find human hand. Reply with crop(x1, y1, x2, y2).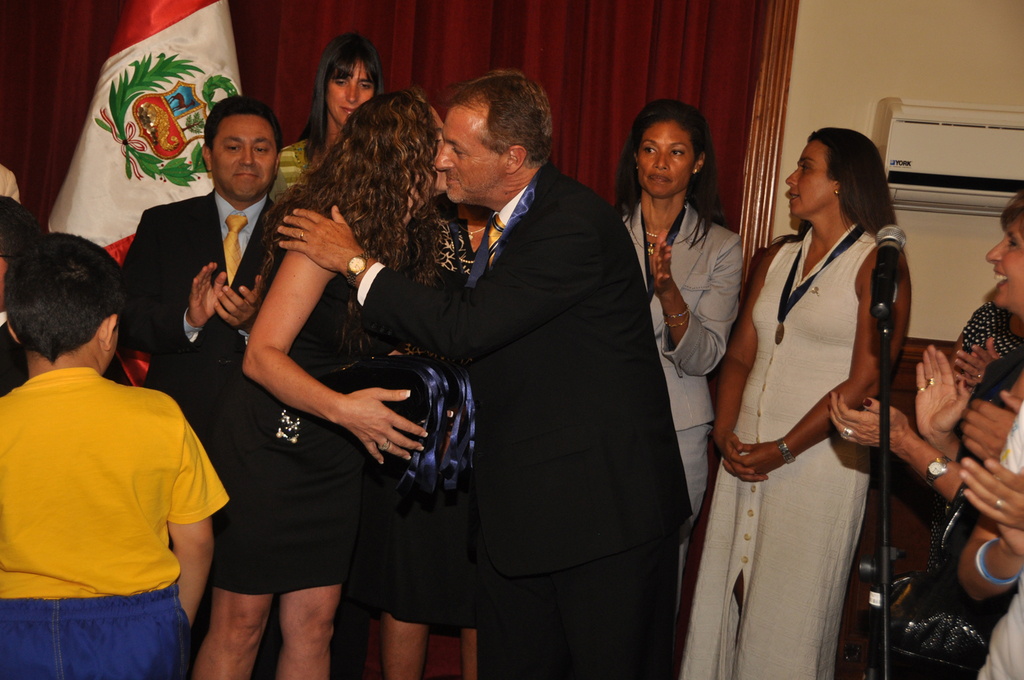
crop(189, 262, 229, 330).
